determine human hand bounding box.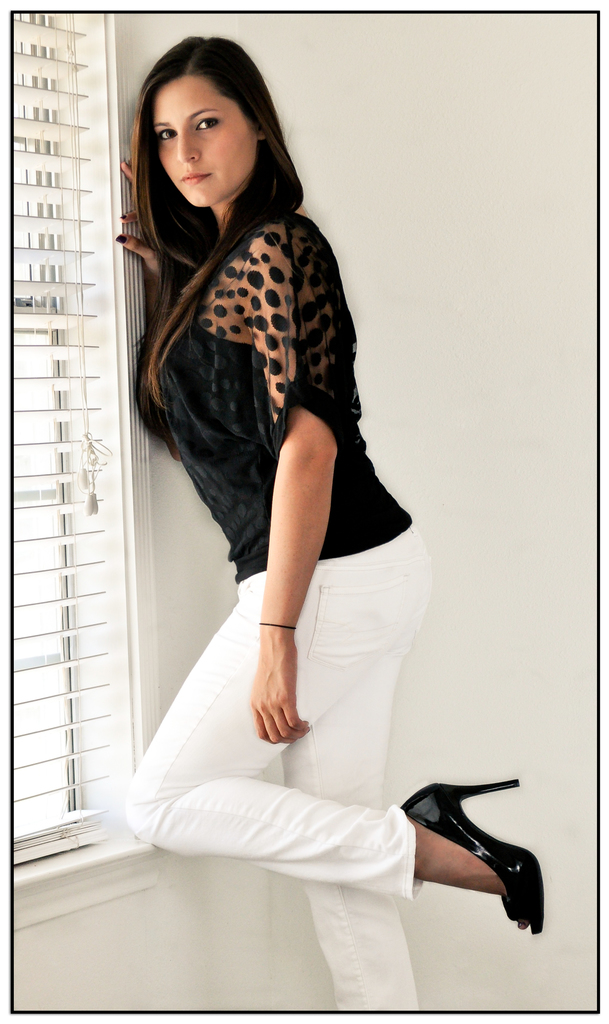
Determined: BBox(119, 161, 166, 290).
